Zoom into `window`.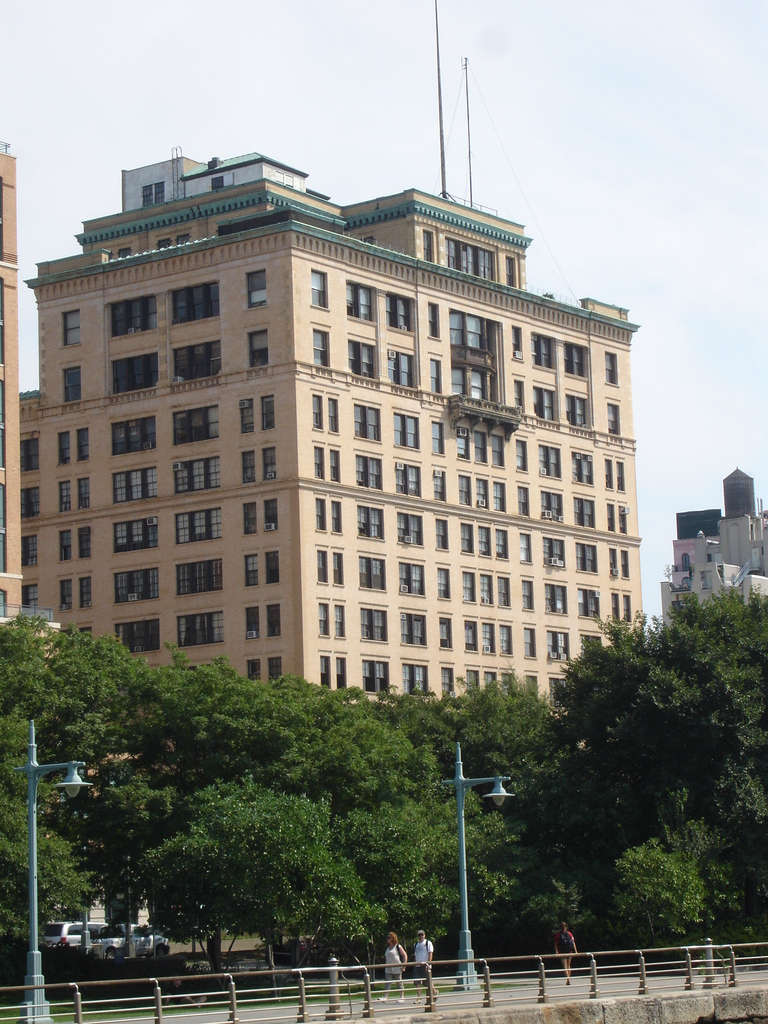
Zoom target: locate(391, 345, 415, 385).
